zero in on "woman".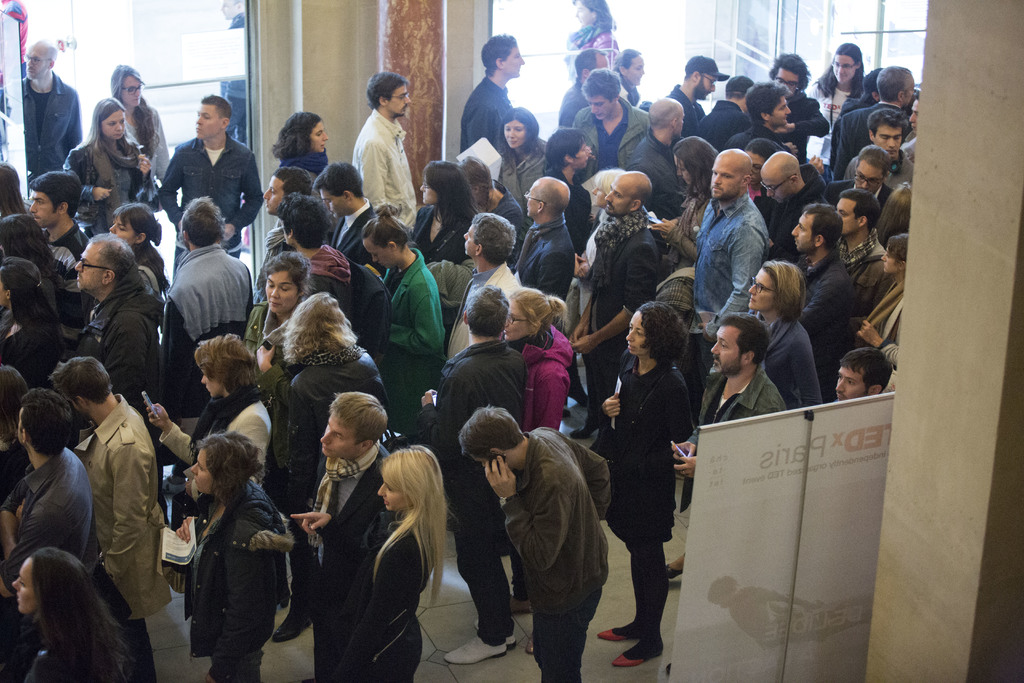
Zeroed in: l=102, t=54, r=172, b=182.
